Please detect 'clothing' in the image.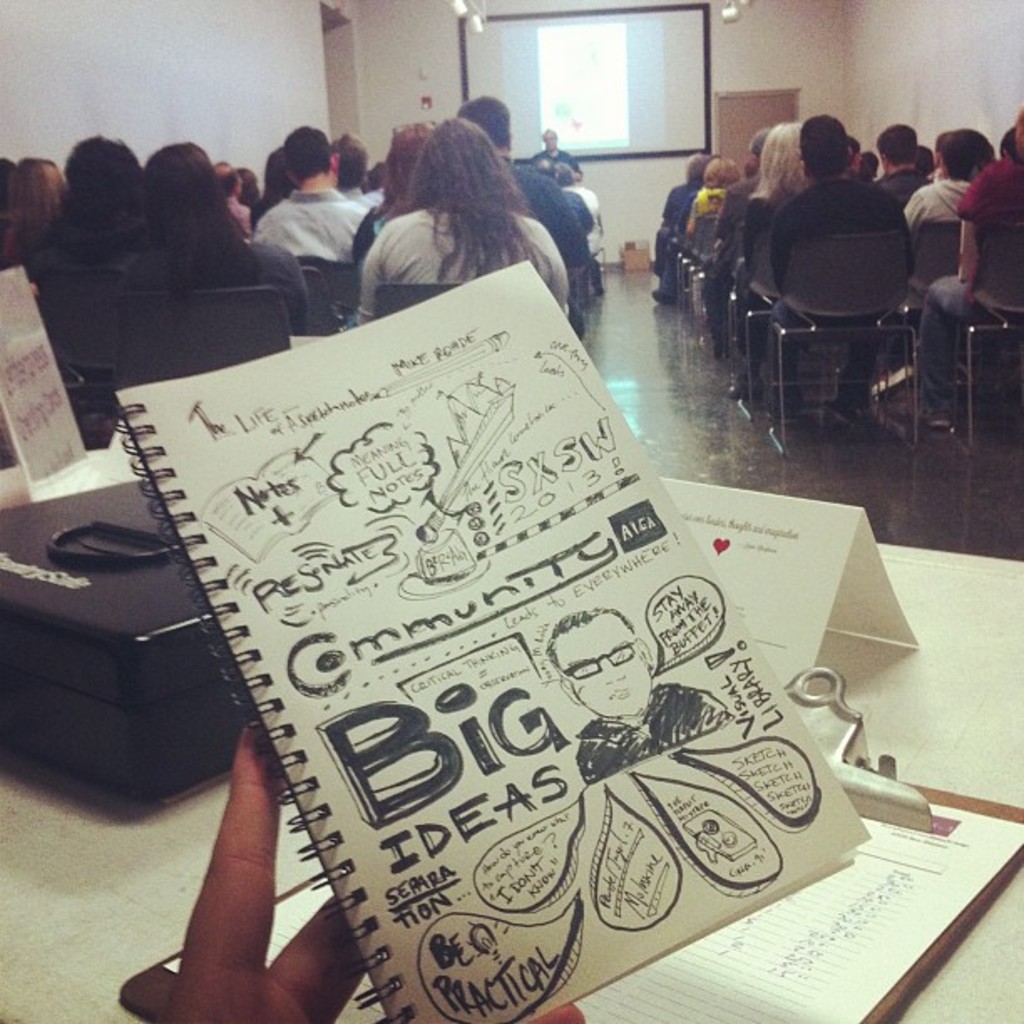
bbox(773, 174, 904, 420).
